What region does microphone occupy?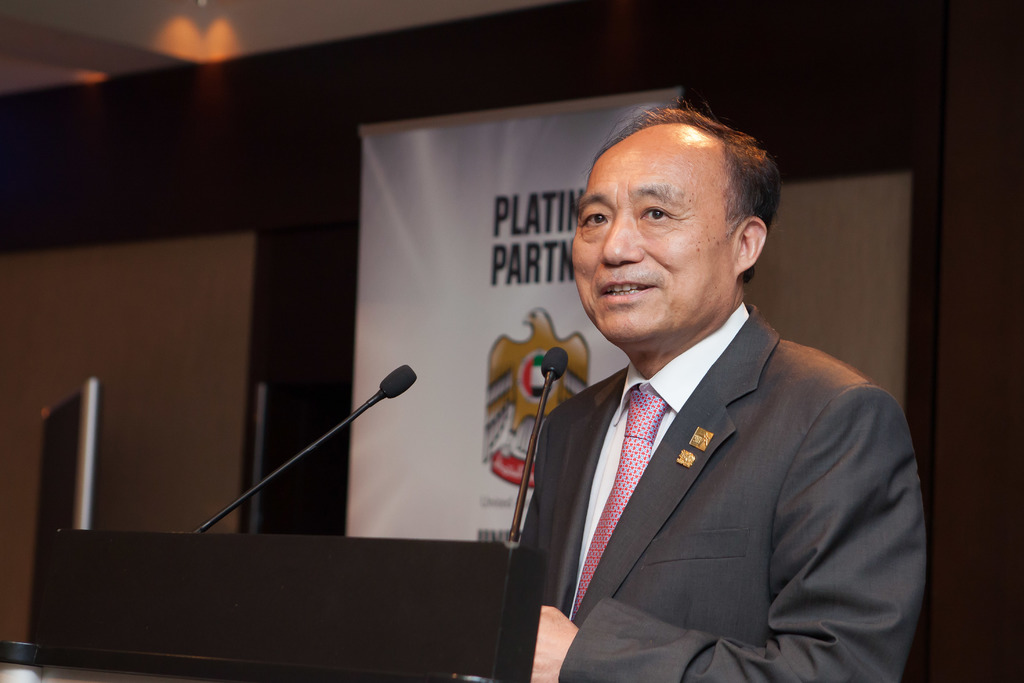
detection(166, 368, 420, 548).
